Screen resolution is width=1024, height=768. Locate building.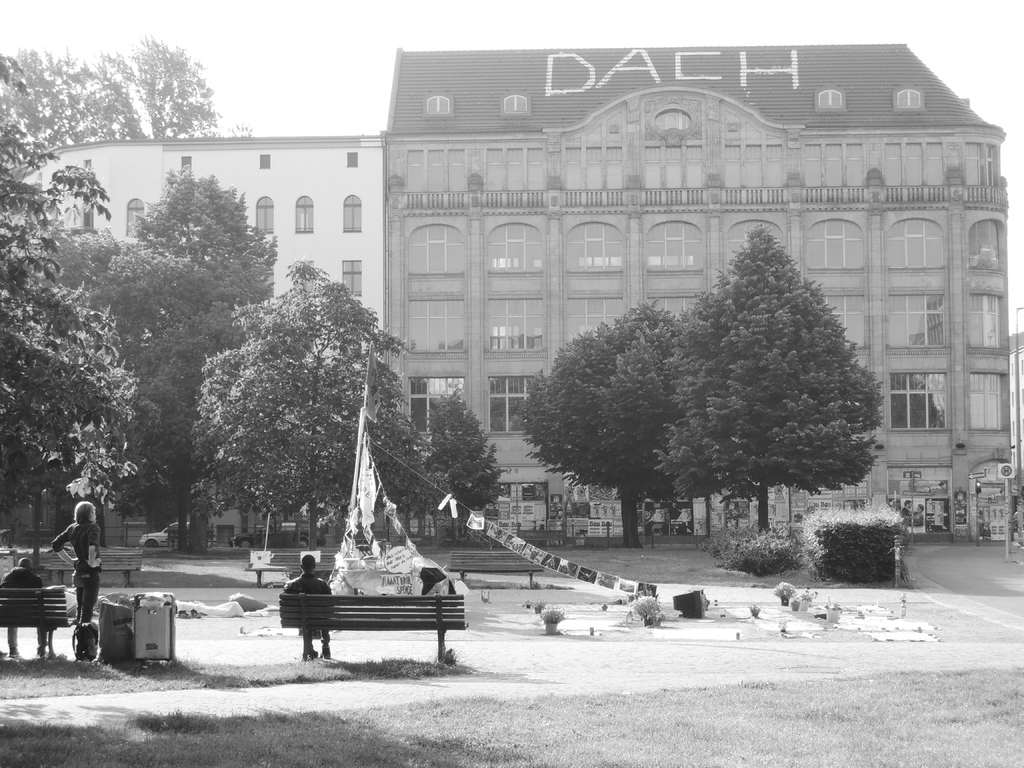
x1=3, y1=131, x2=386, y2=541.
